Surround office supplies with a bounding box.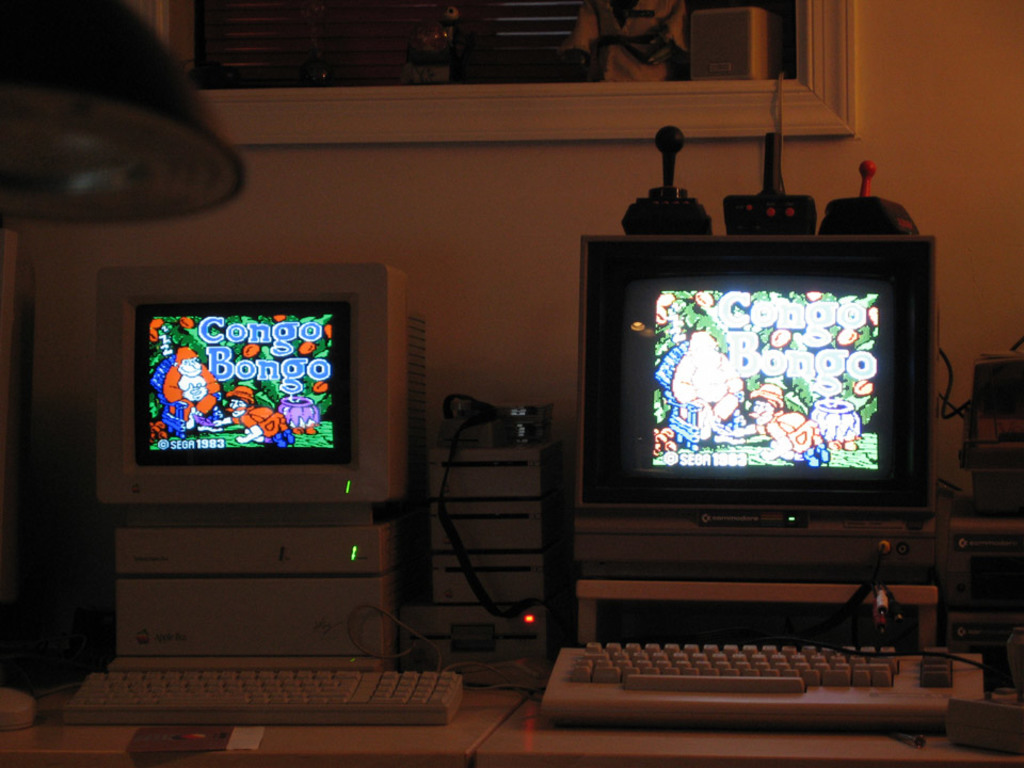
rect(428, 431, 534, 653).
